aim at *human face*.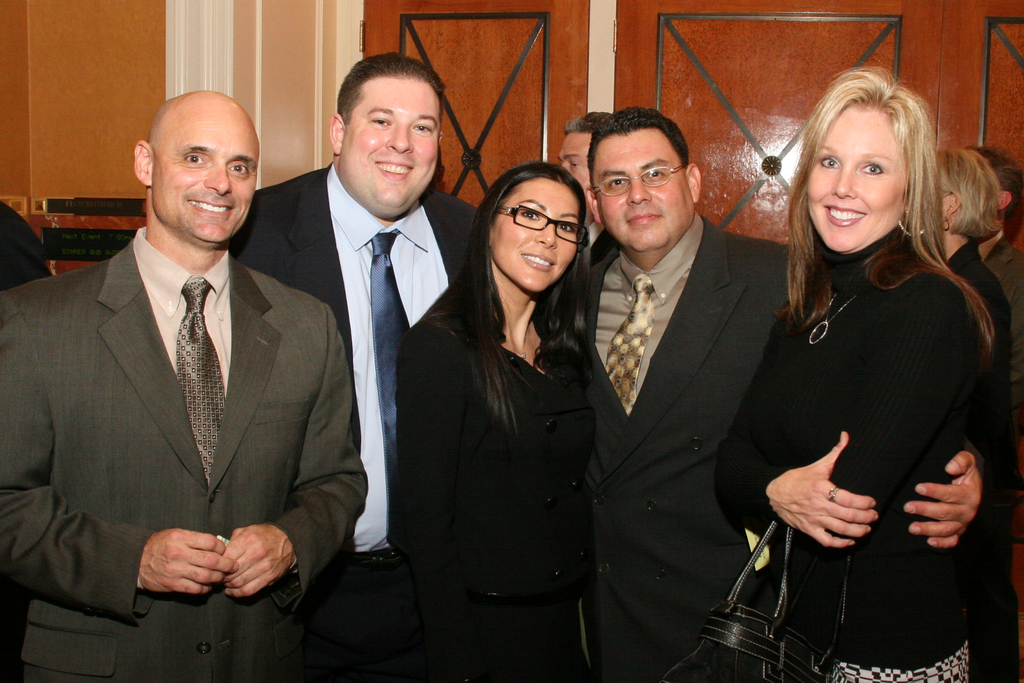
Aimed at x1=593 y1=127 x2=695 y2=252.
